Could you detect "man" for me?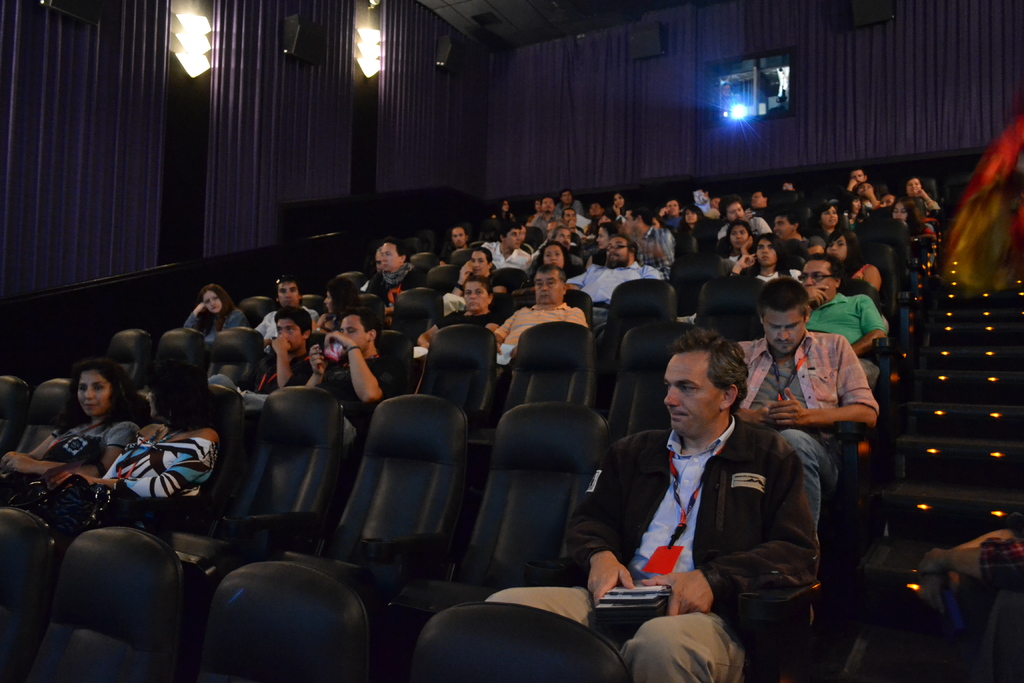
Detection result: [left=618, top=204, right=680, bottom=281].
